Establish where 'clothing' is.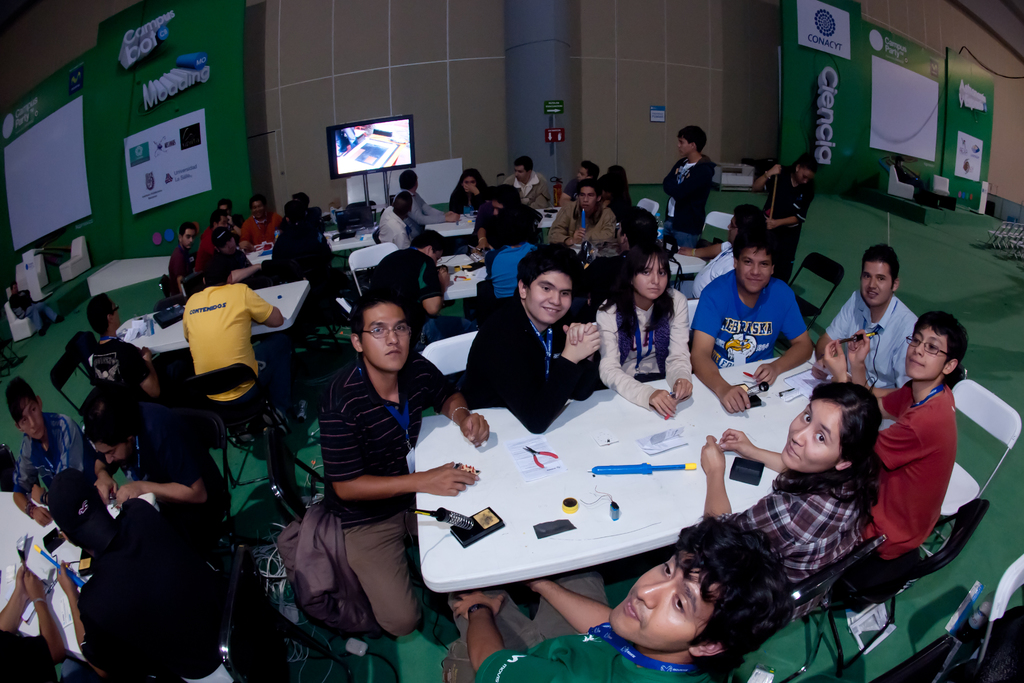
Established at (442, 570, 710, 682).
